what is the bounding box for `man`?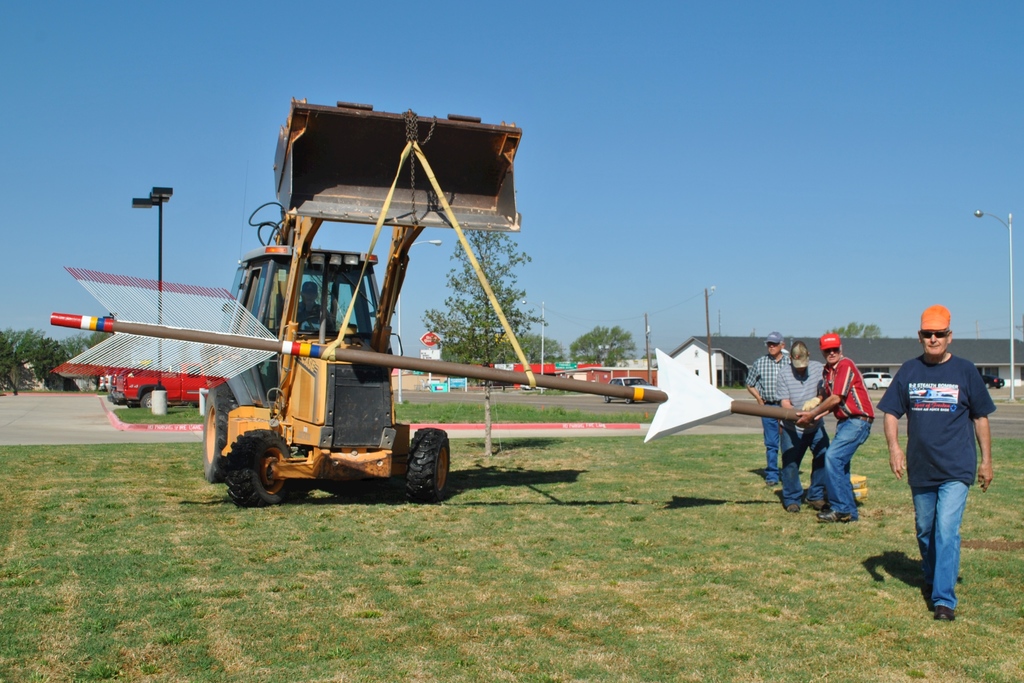
bbox(796, 333, 873, 526).
